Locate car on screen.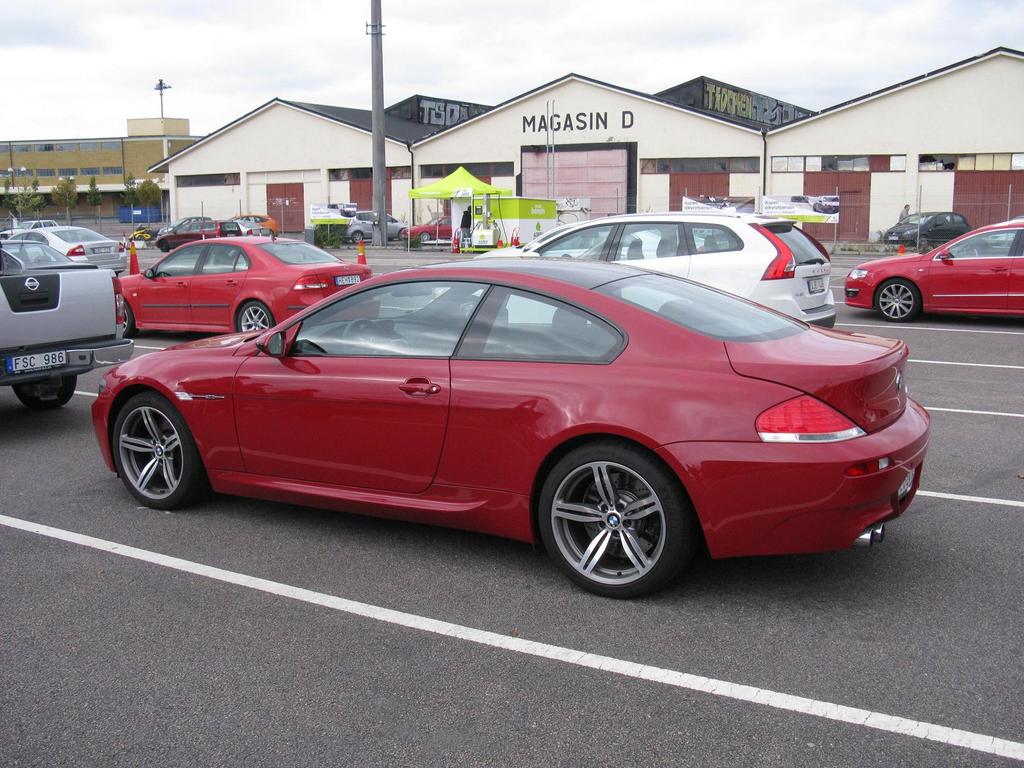
On screen at BBox(225, 213, 278, 244).
